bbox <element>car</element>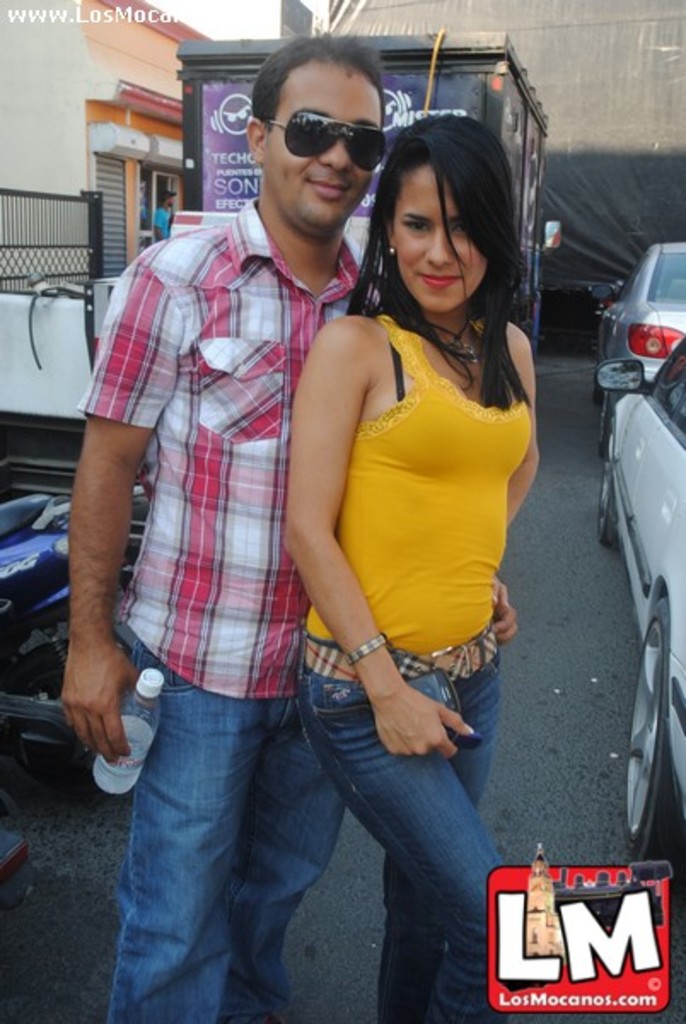
[left=592, top=333, right=684, bottom=858]
